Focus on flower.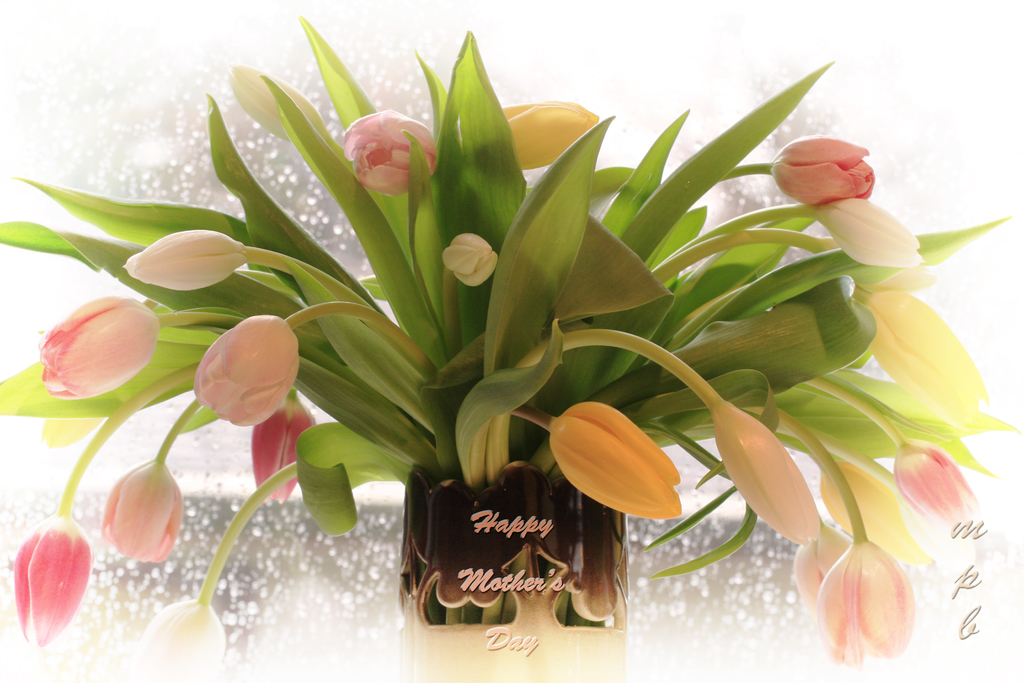
Focused at <region>193, 309, 301, 440</region>.
